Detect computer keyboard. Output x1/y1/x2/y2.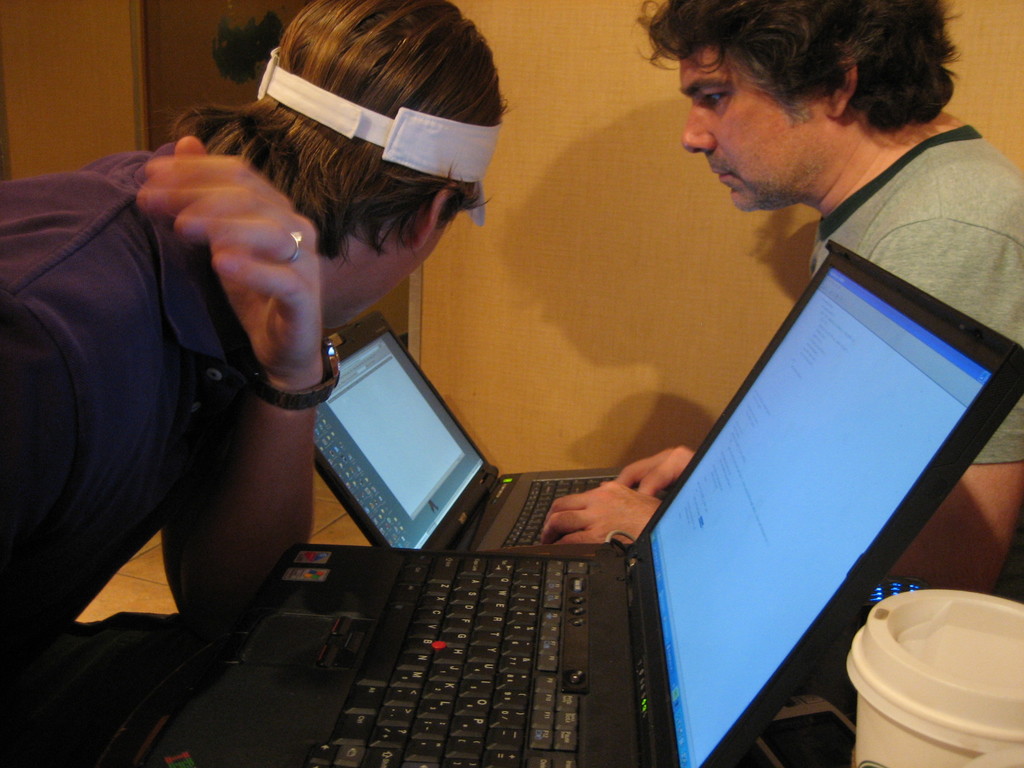
304/552/589/767.
